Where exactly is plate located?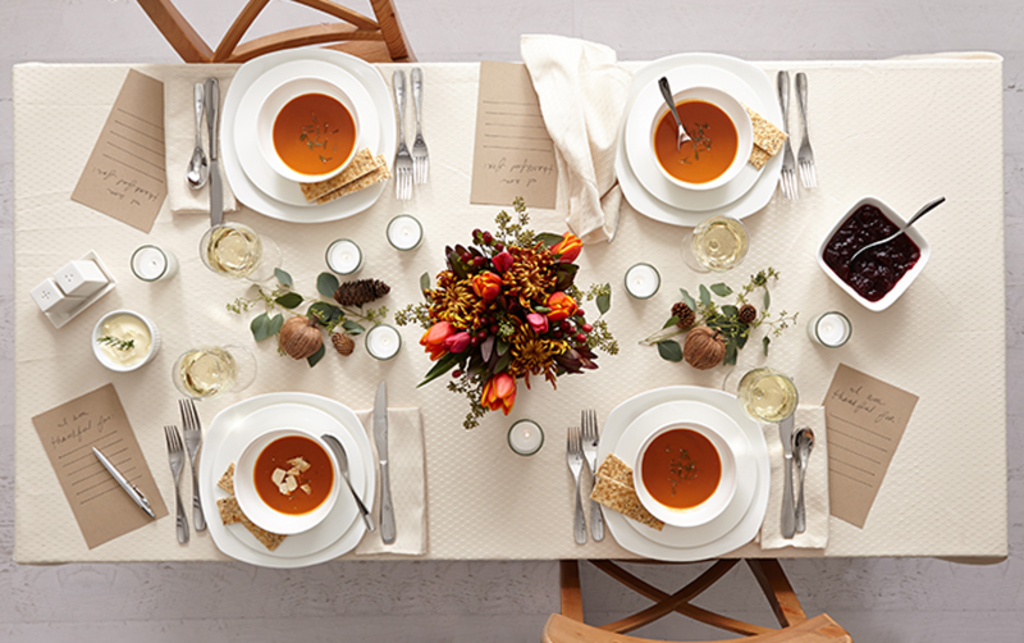
Its bounding box is [left=613, top=50, right=782, bottom=232].
